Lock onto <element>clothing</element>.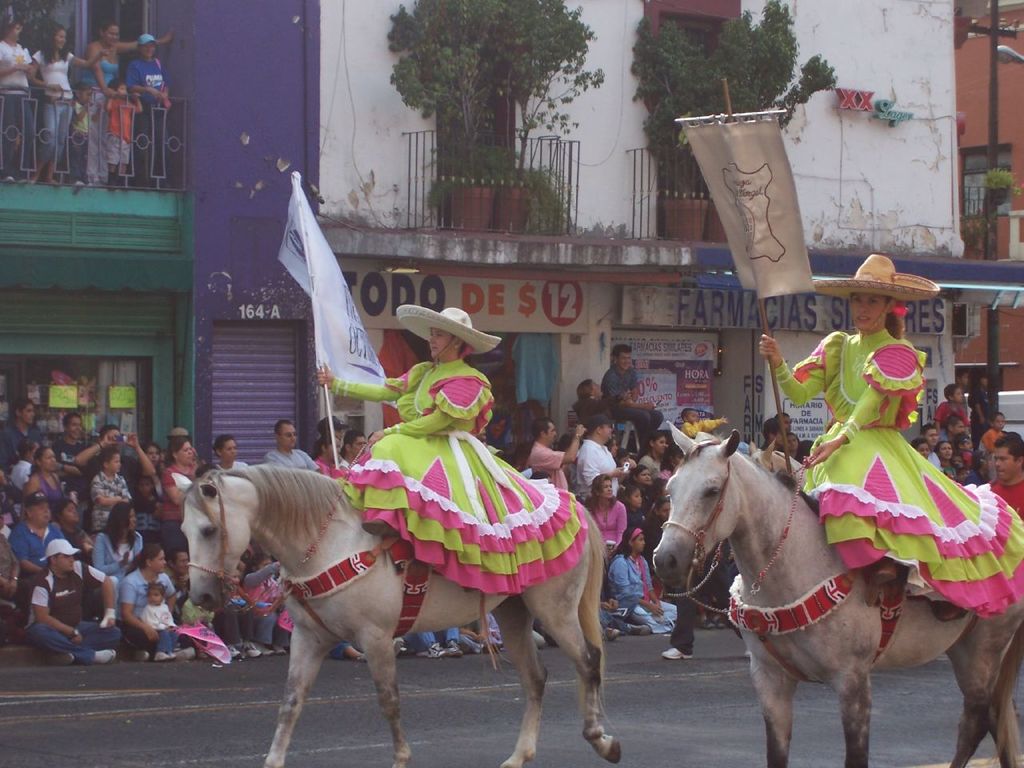
Locked: <bbox>159, 470, 192, 546</bbox>.
